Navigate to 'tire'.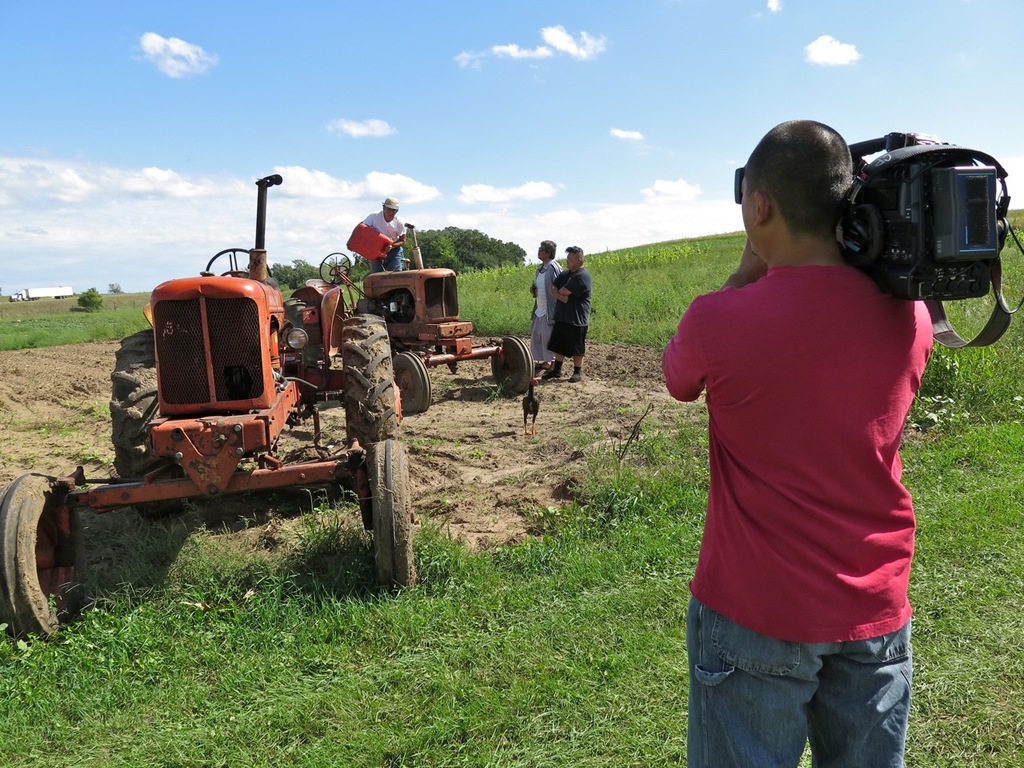
Navigation target: x1=360, y1=442, x2=416, y2=592.
